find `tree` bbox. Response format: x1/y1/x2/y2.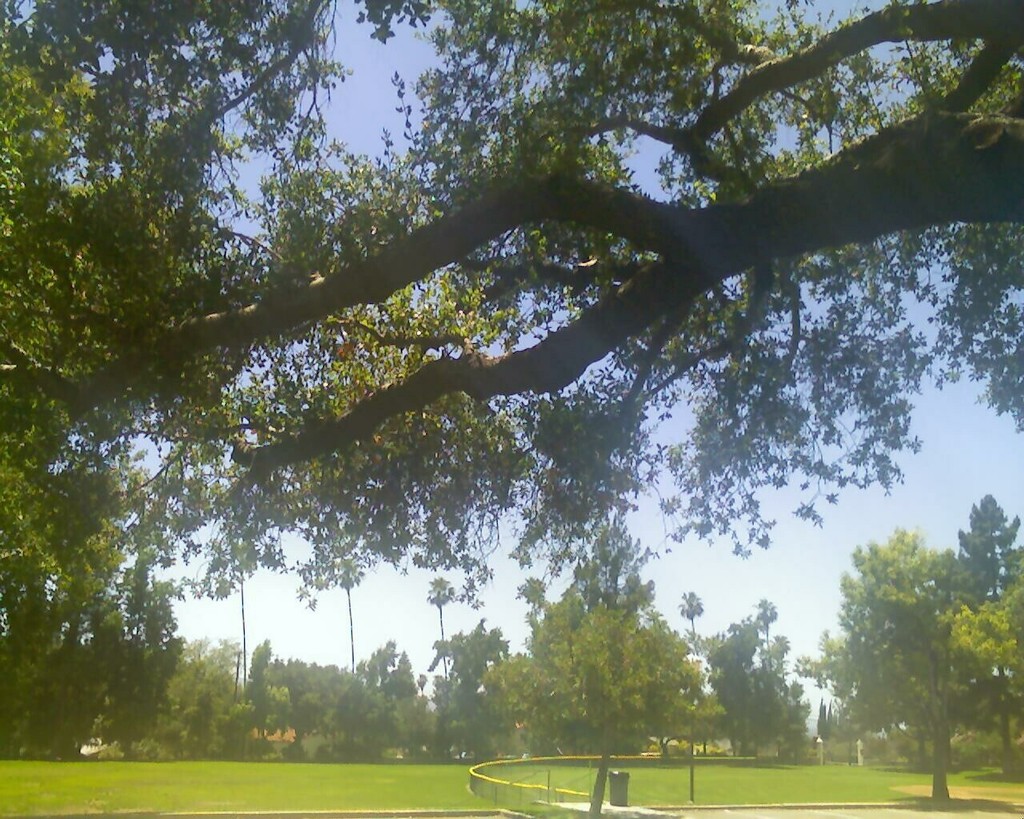
428/572/465/693.
